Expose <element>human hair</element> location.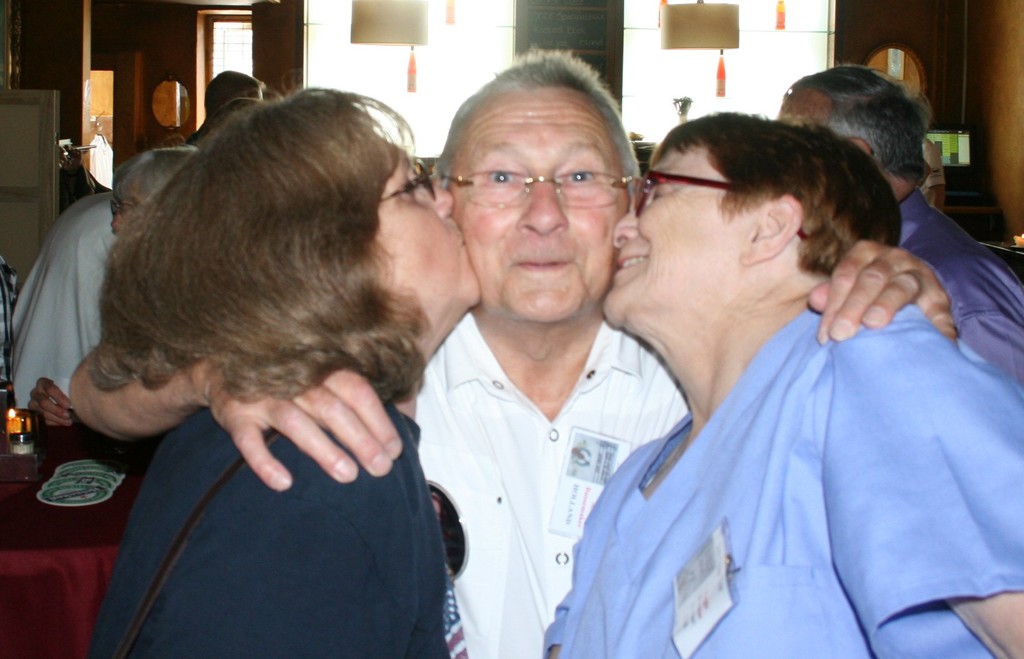
Exposed at bbox=(202, 65, 259, 116).
